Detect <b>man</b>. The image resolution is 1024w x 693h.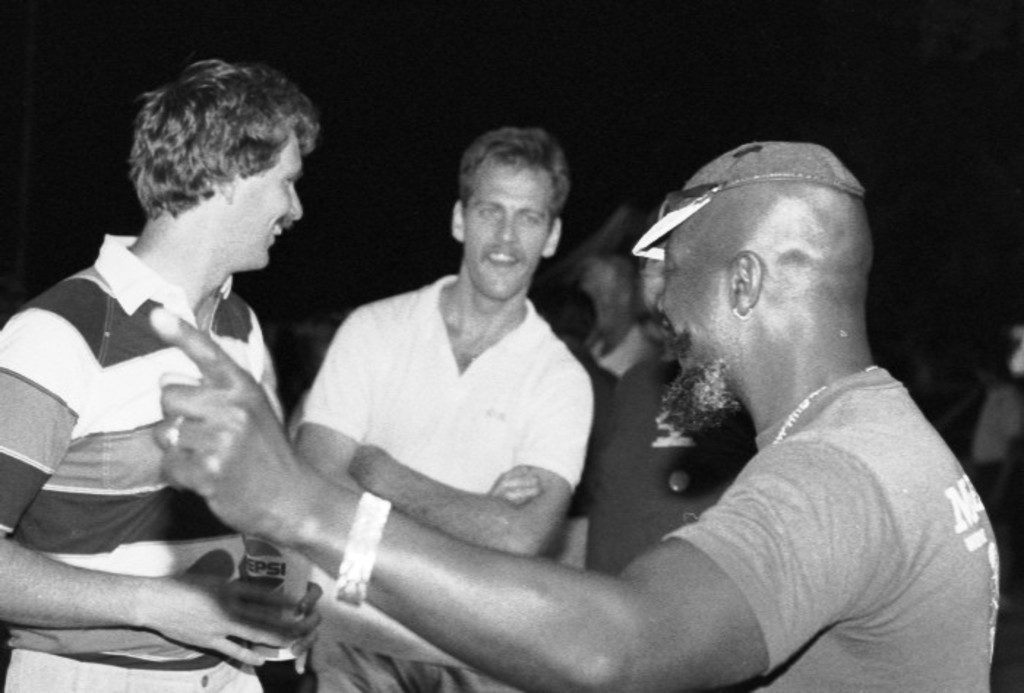
0, 60, 322, 692.
